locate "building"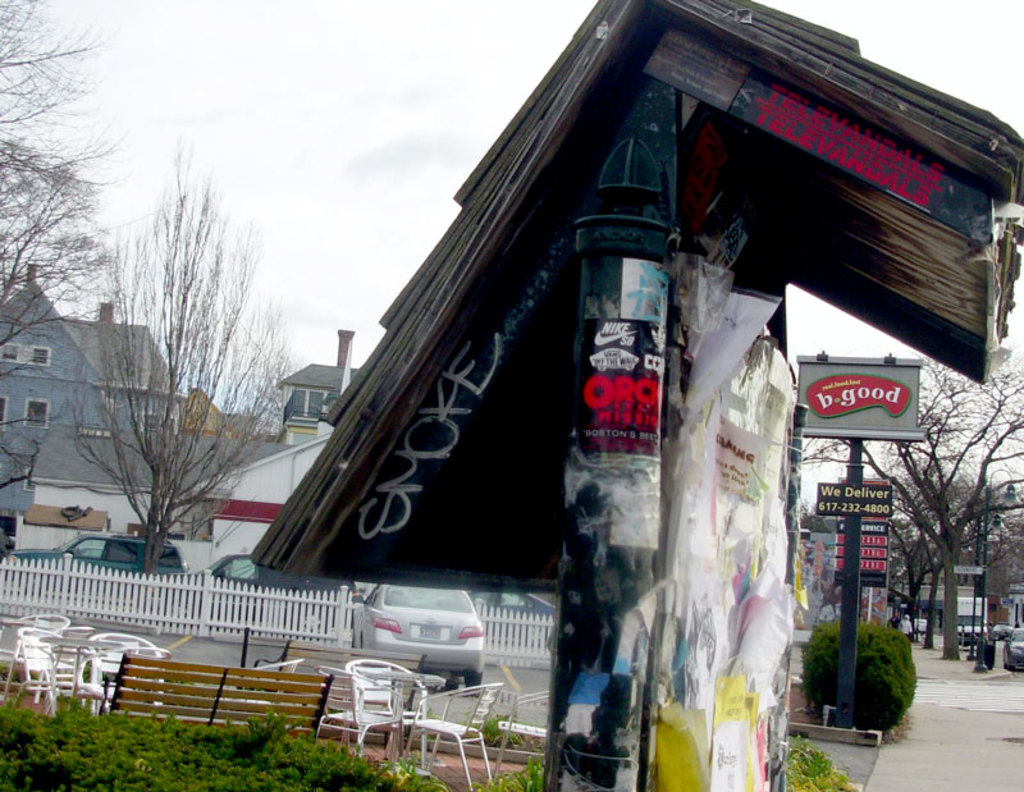
0, 261, 183, 507
